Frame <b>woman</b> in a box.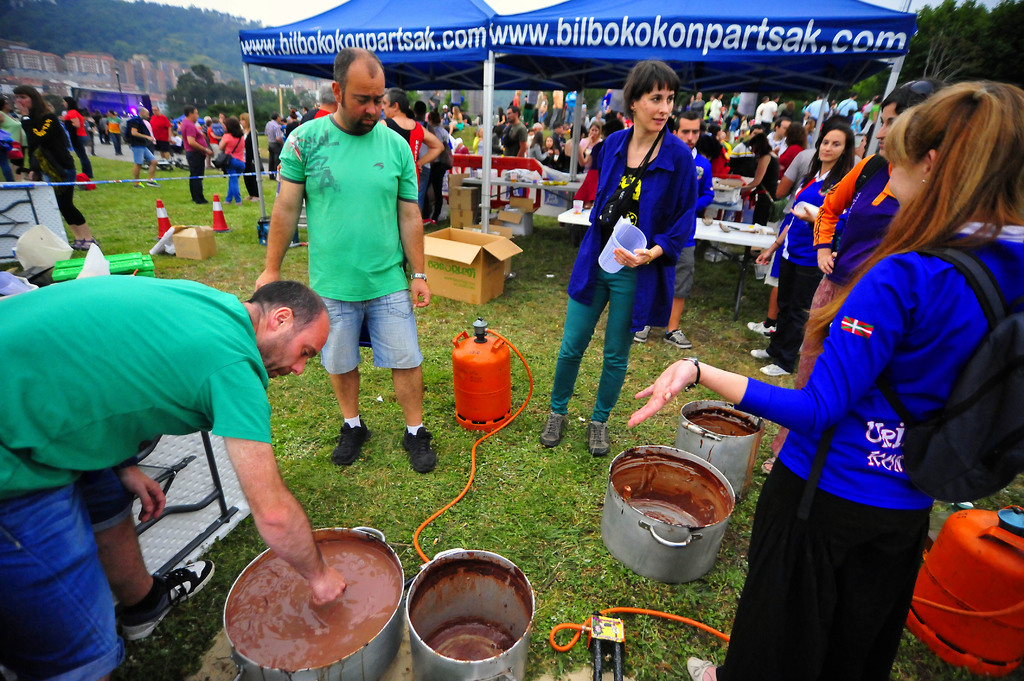
locate(760, 77, 945, 473).
